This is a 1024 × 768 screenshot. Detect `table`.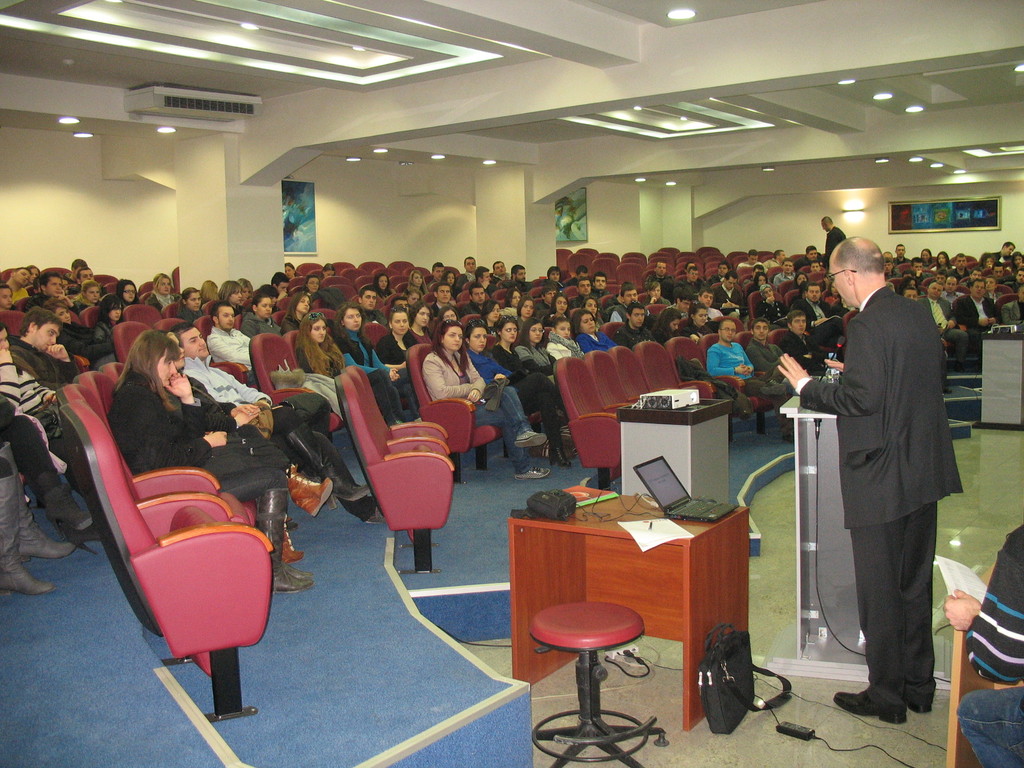
[970, 328, 1023, 433].
